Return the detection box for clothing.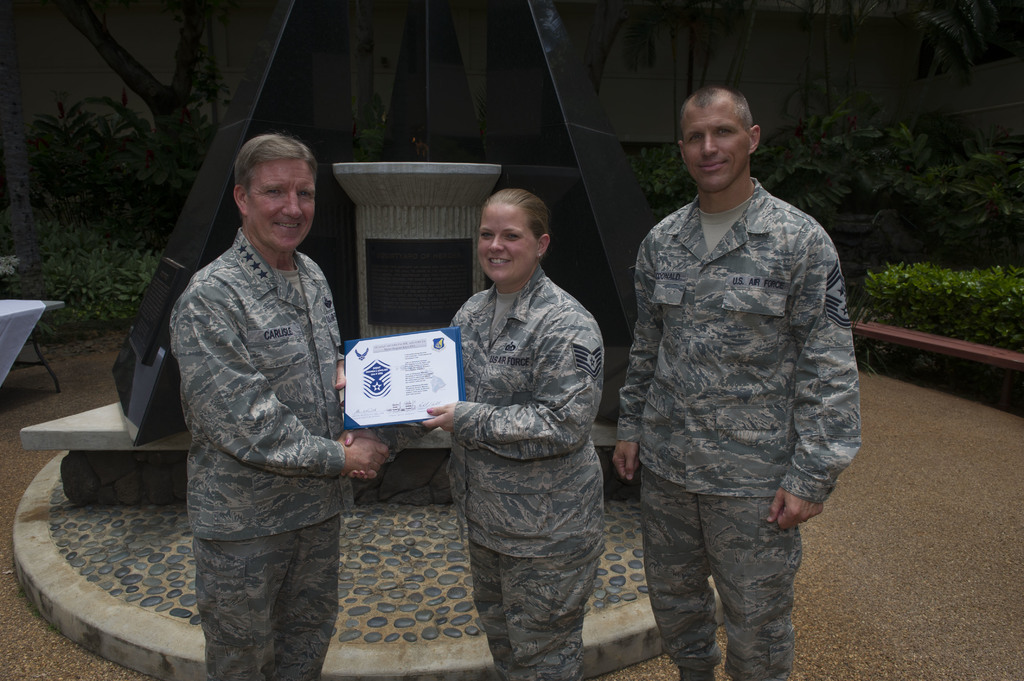
left=616, top=169, right=869, bottom=680.
